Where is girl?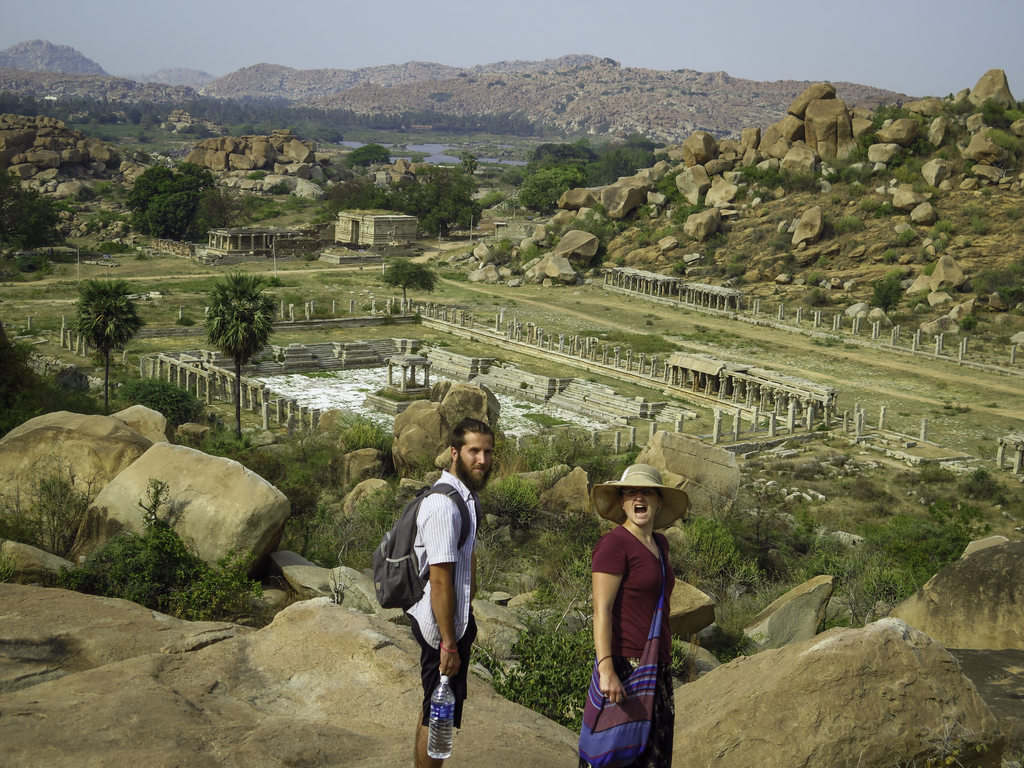
577/463/691/767.
